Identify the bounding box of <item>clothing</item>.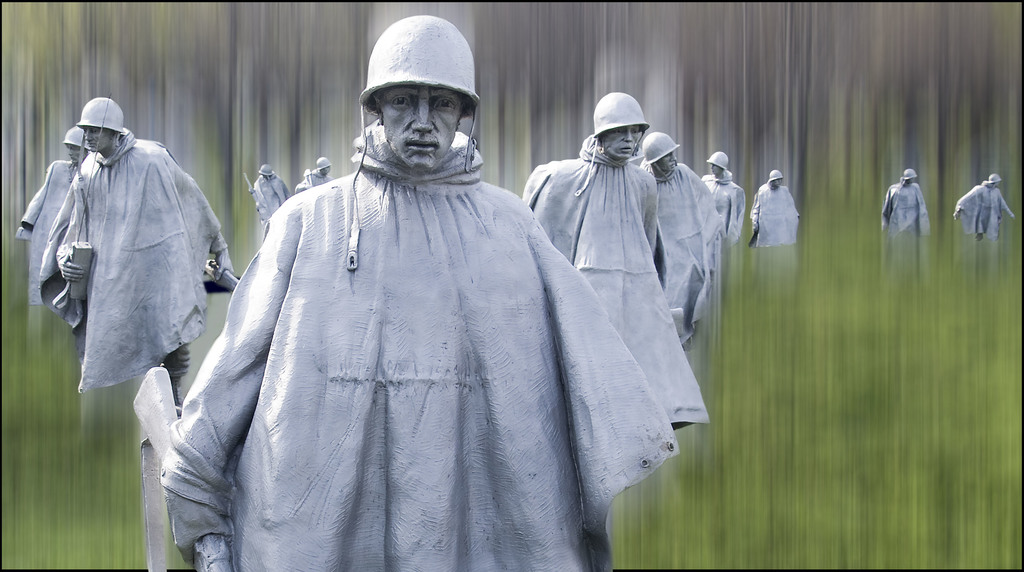
bbox=[37, 126, 232, 382].
